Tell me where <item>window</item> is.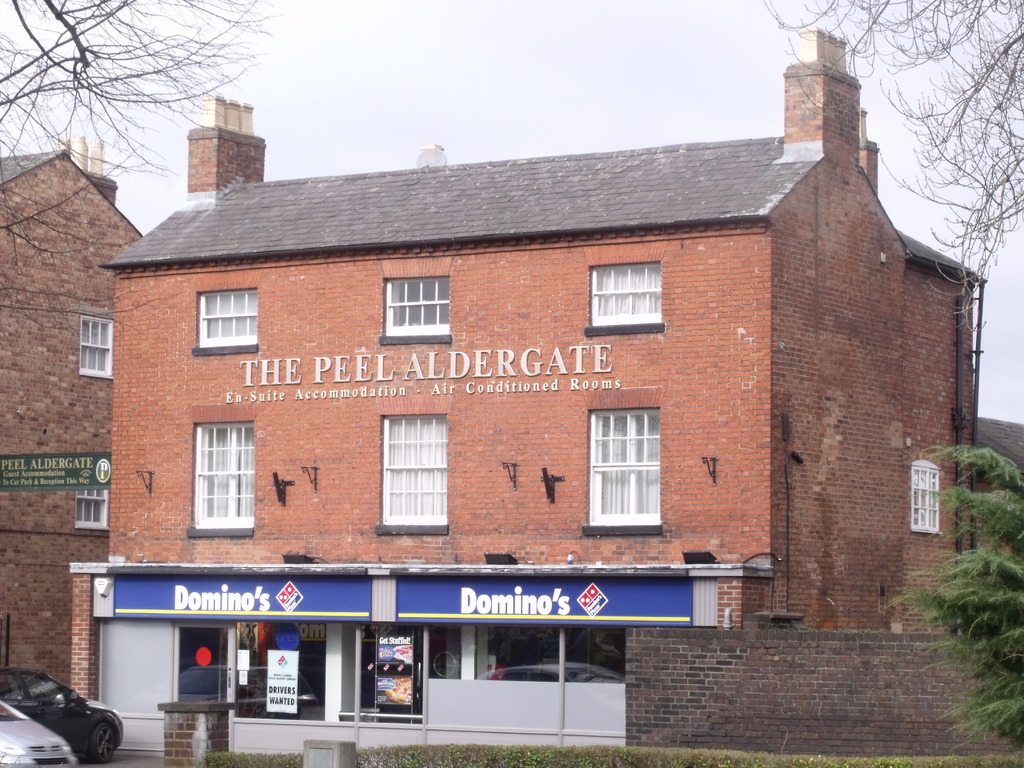
<item>window</item> is at (x1=578, y1=381, x2=665, y2=534).
